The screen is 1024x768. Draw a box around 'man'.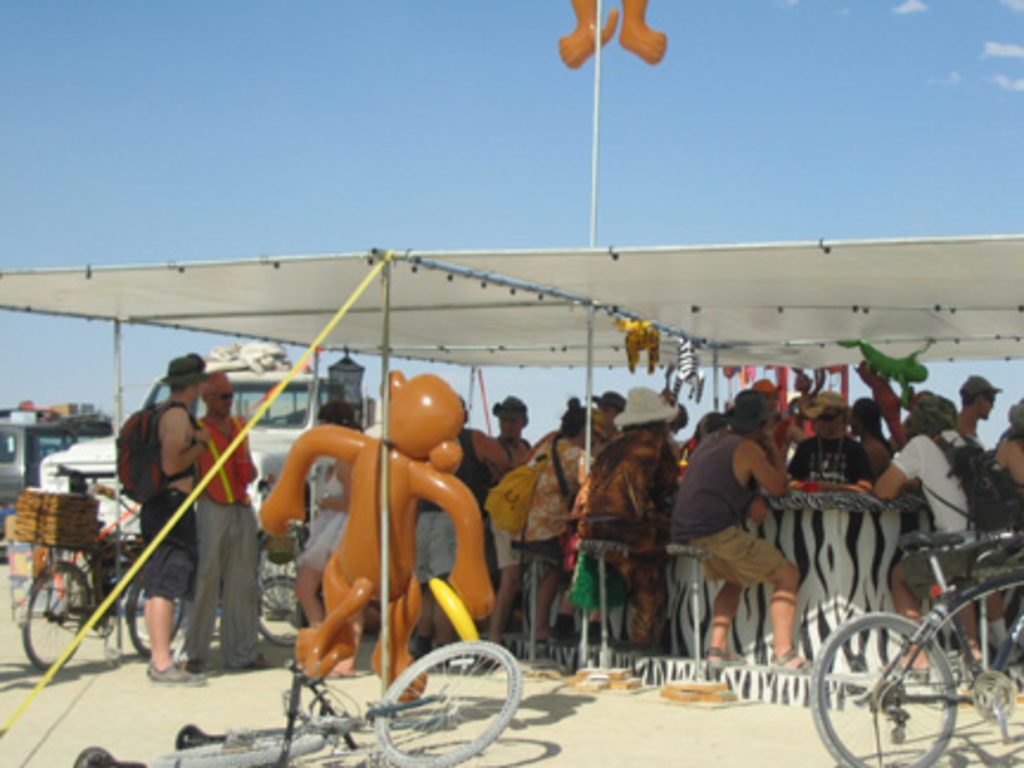
865,393,996,685.
